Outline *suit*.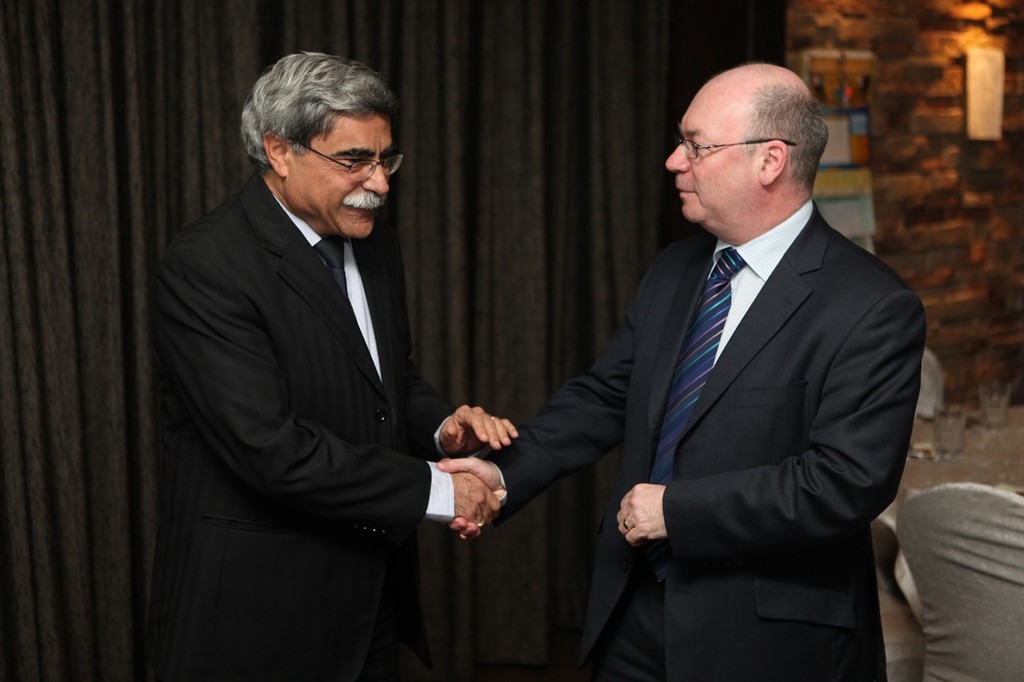
Outline: x1=139, y1=176, x2=458, y2=681.
